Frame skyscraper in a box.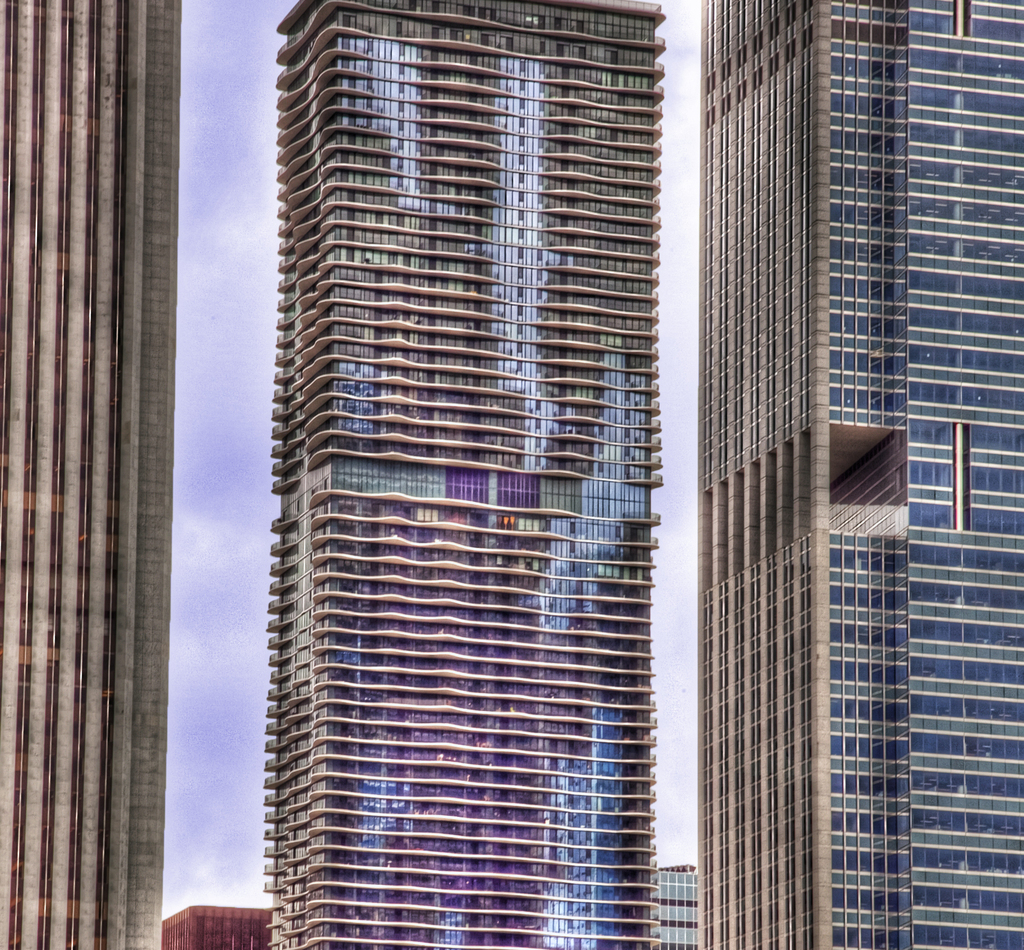
[0,0,187,949].
